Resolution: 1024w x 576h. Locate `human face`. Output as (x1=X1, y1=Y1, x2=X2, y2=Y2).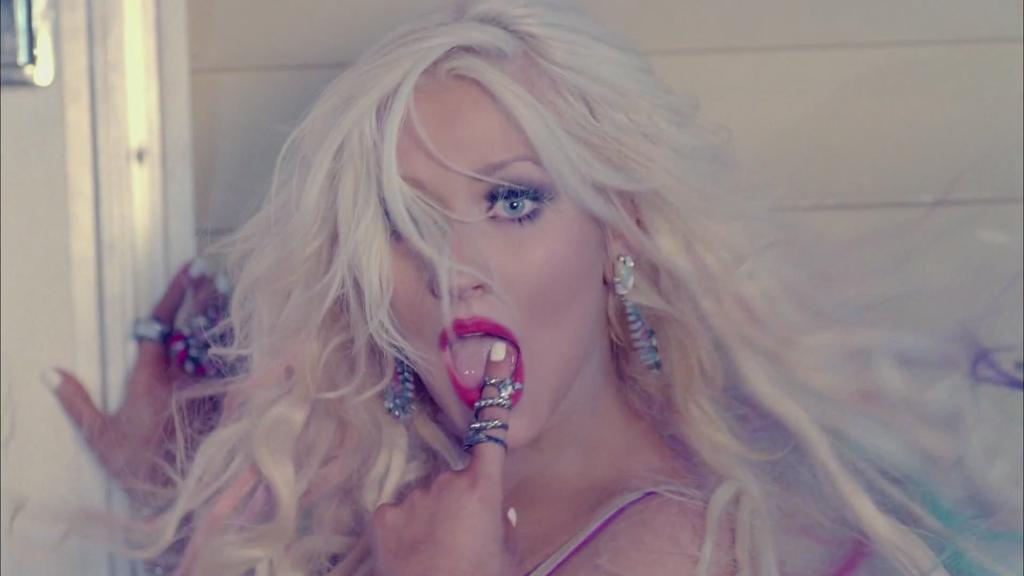
(x1=366, y1=60, x2=607, y2=453).
